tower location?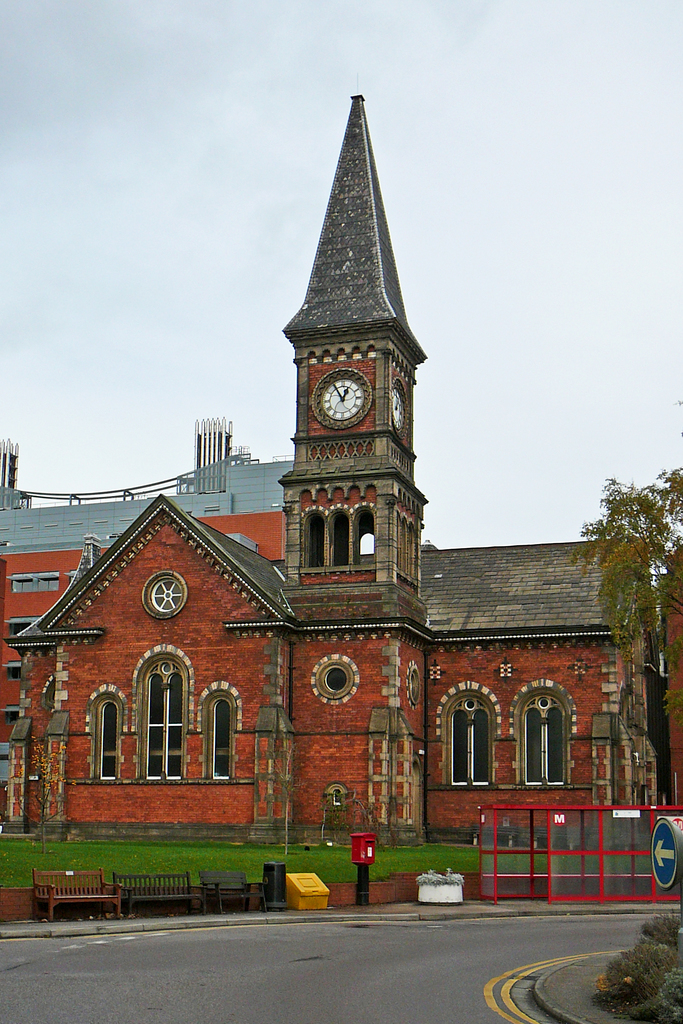
bbox(267, 79, 432, 552)
